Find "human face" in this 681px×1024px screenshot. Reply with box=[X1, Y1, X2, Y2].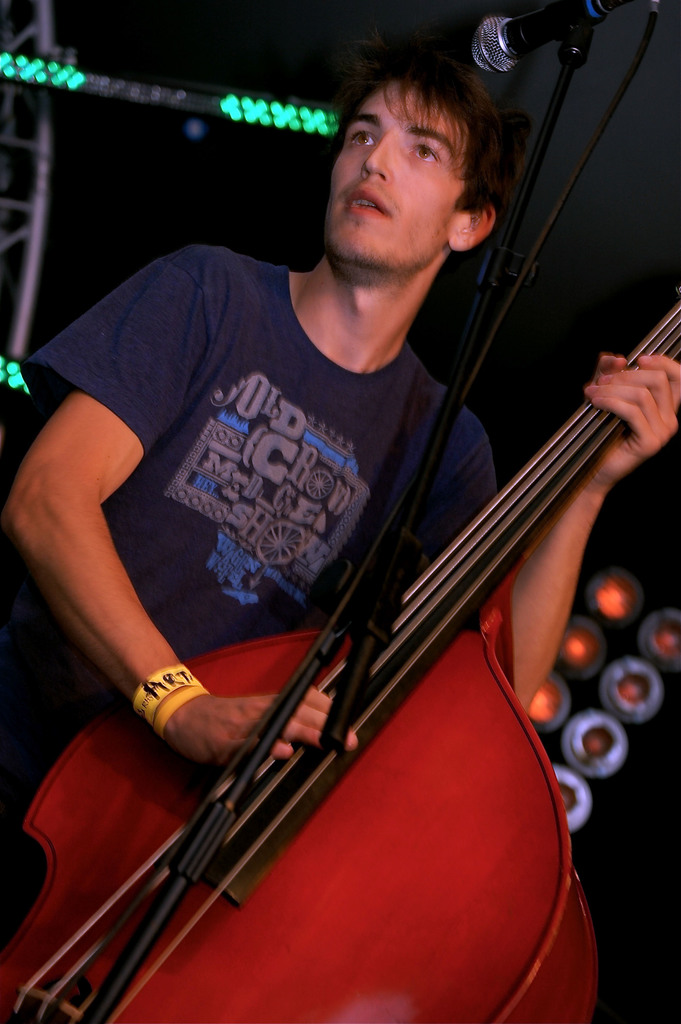
box=[323, 75, 458, 271].
